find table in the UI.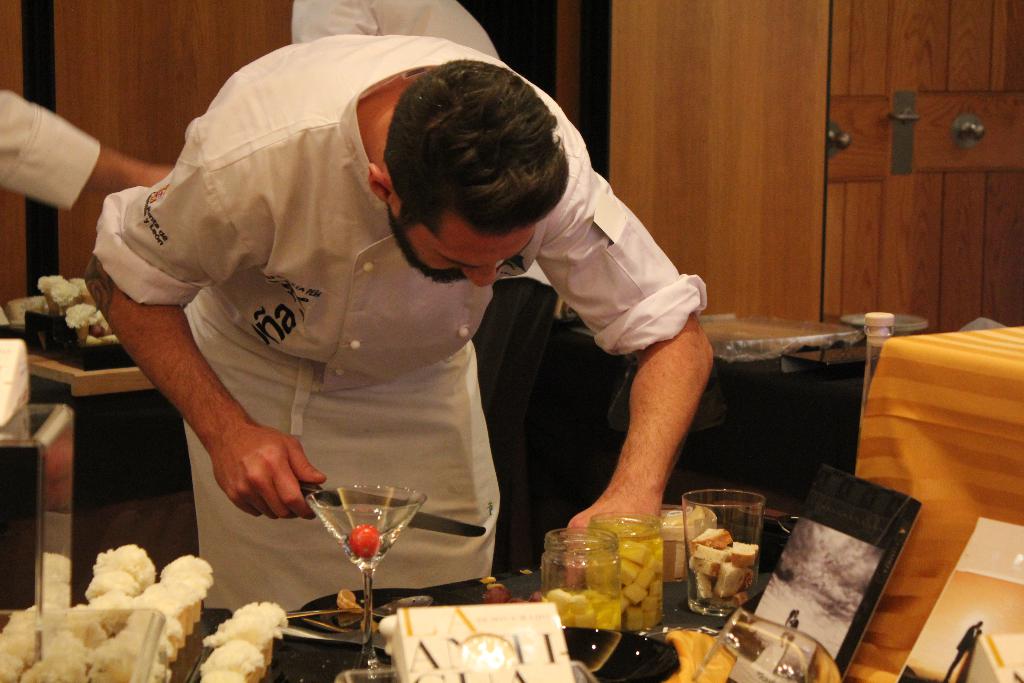
UI element at [4, 329, 201, 609].
